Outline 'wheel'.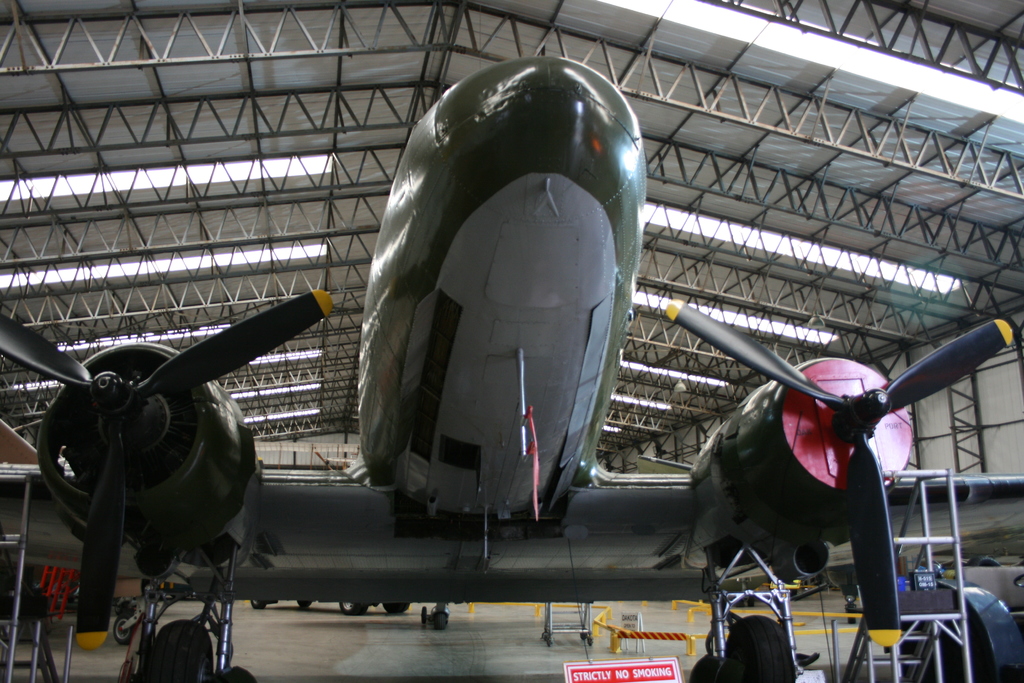
Outline: [216, 668, 253, 682].
